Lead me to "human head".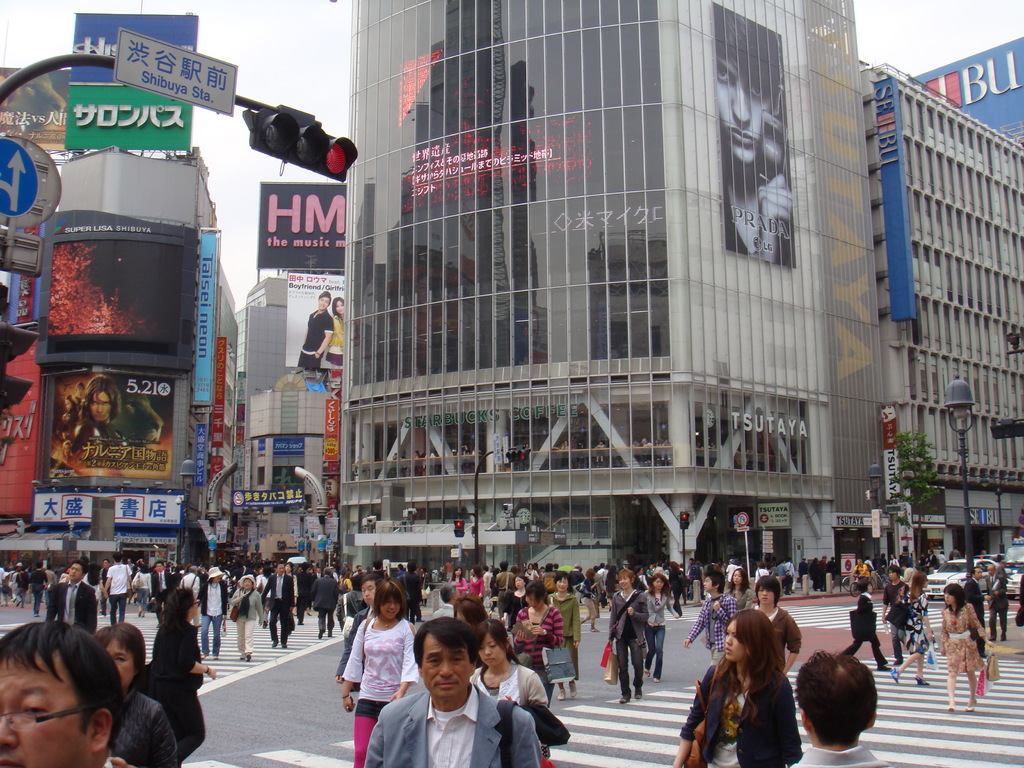
Lead to (x1=860, y1=579, x2=874, y2=593).
